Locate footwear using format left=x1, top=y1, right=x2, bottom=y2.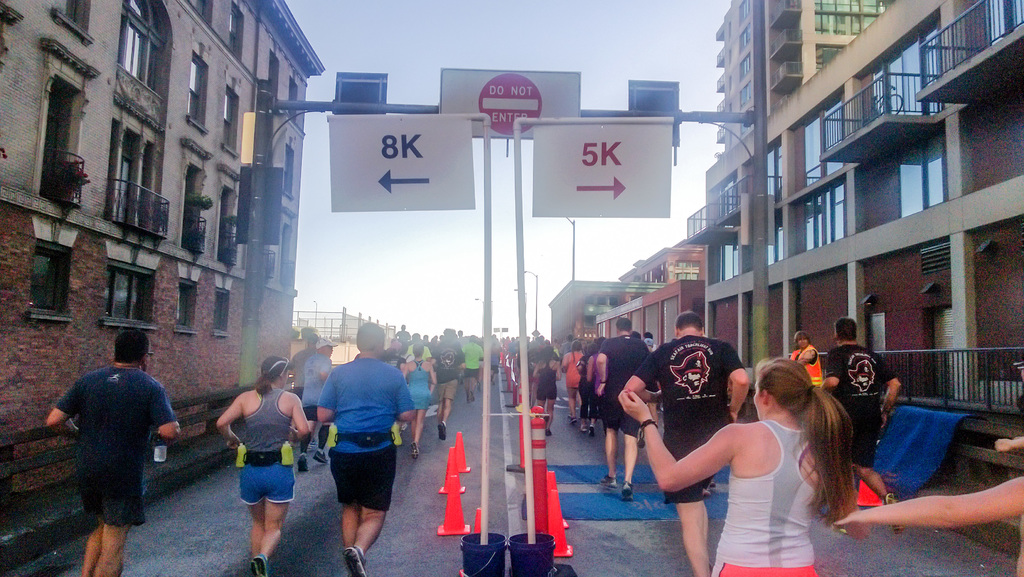
left=437, top=419, right=446, bottom=442.
